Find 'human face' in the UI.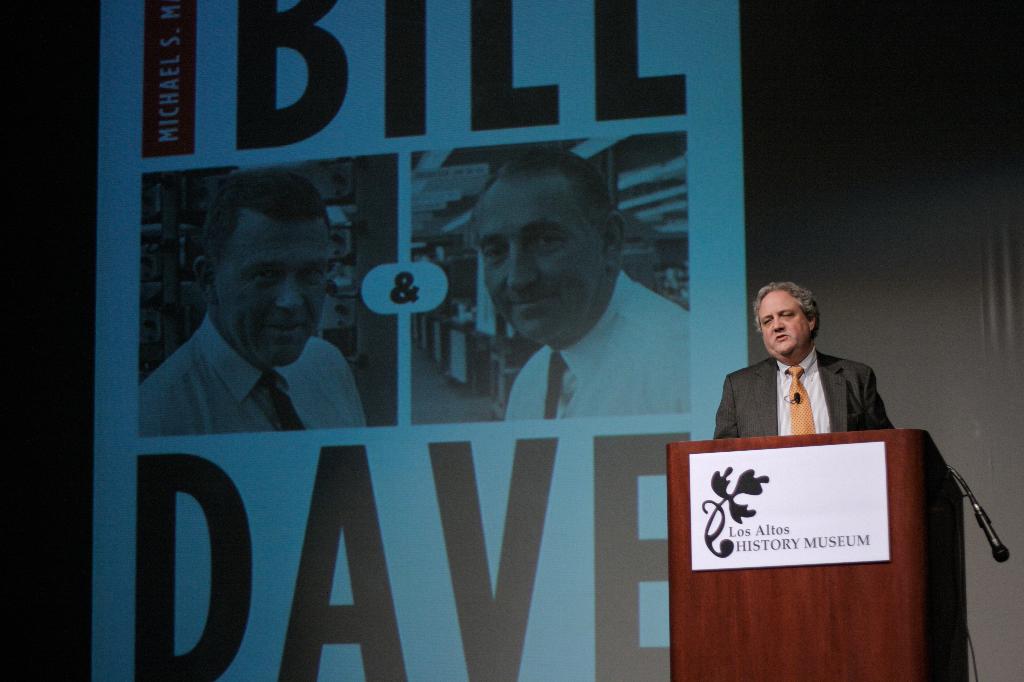
UI element at [left=758, top=288, right=810, bottom=359].
